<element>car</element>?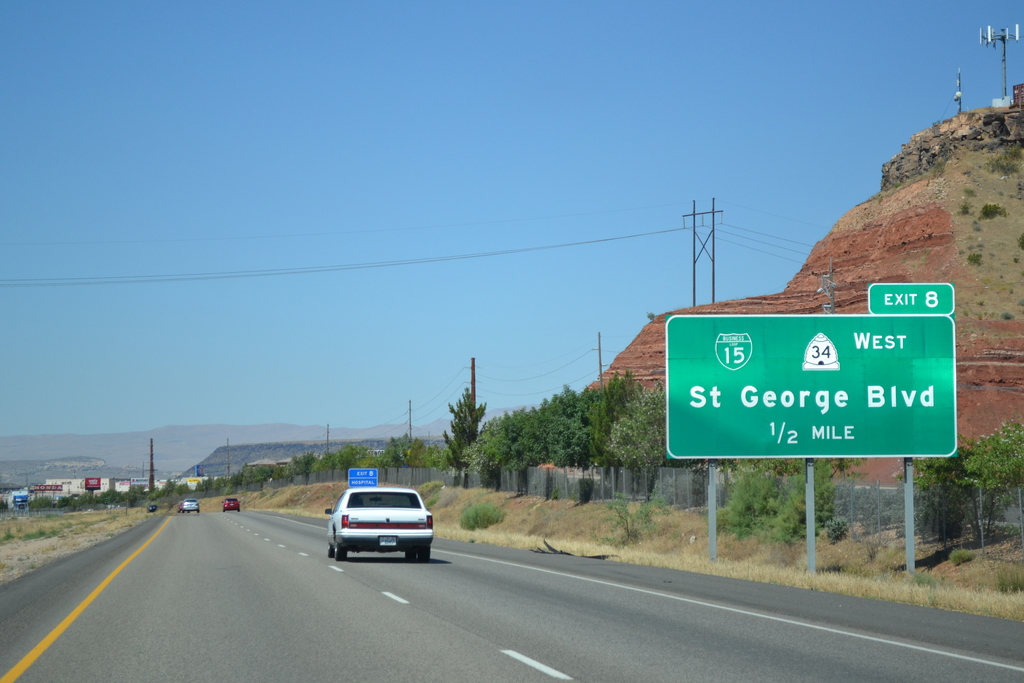
crop(184, 501, 199, 511)
